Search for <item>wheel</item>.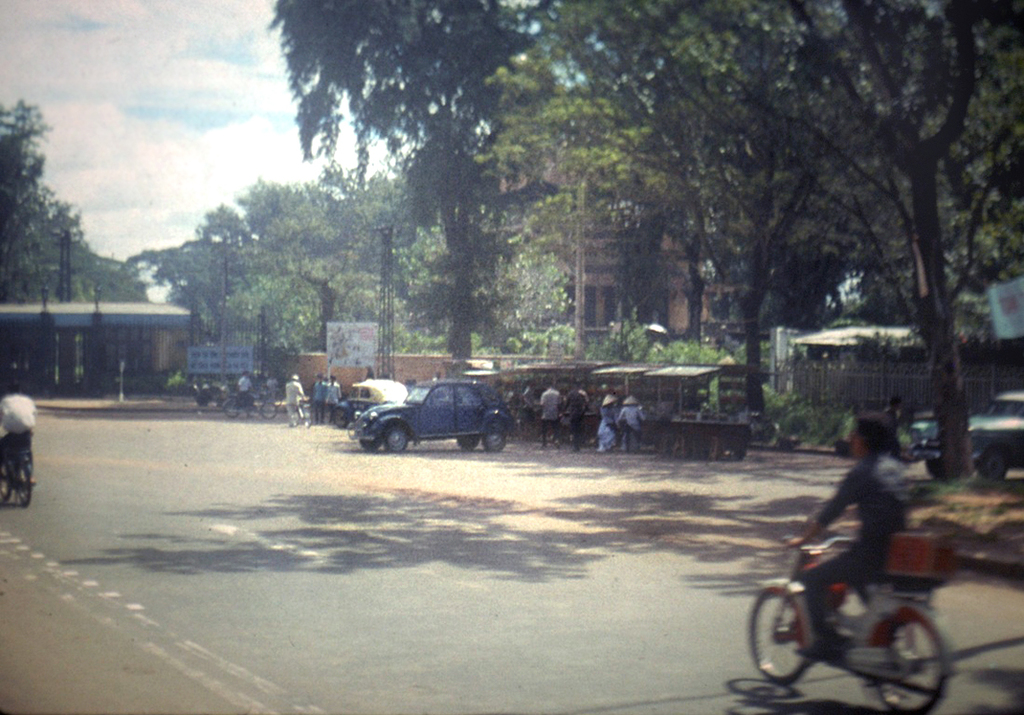
Found at Rect(384, 429, 406, 453).
